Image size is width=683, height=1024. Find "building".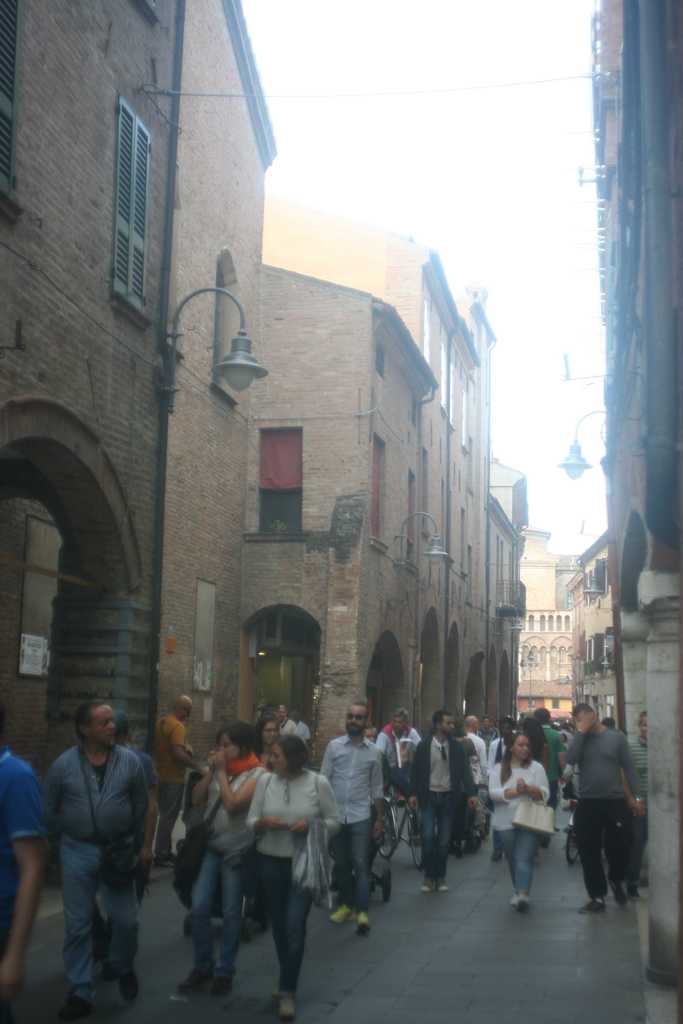
crop(520, 532, 613, 723).
